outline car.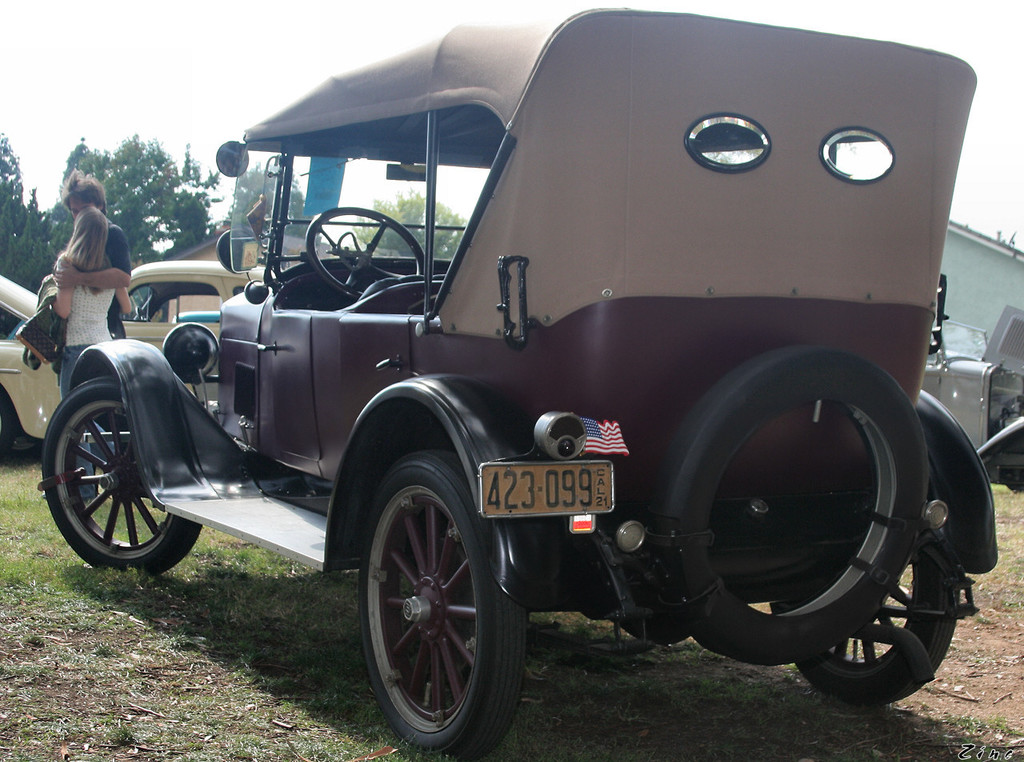
Outline: (919,308,1023,494).
